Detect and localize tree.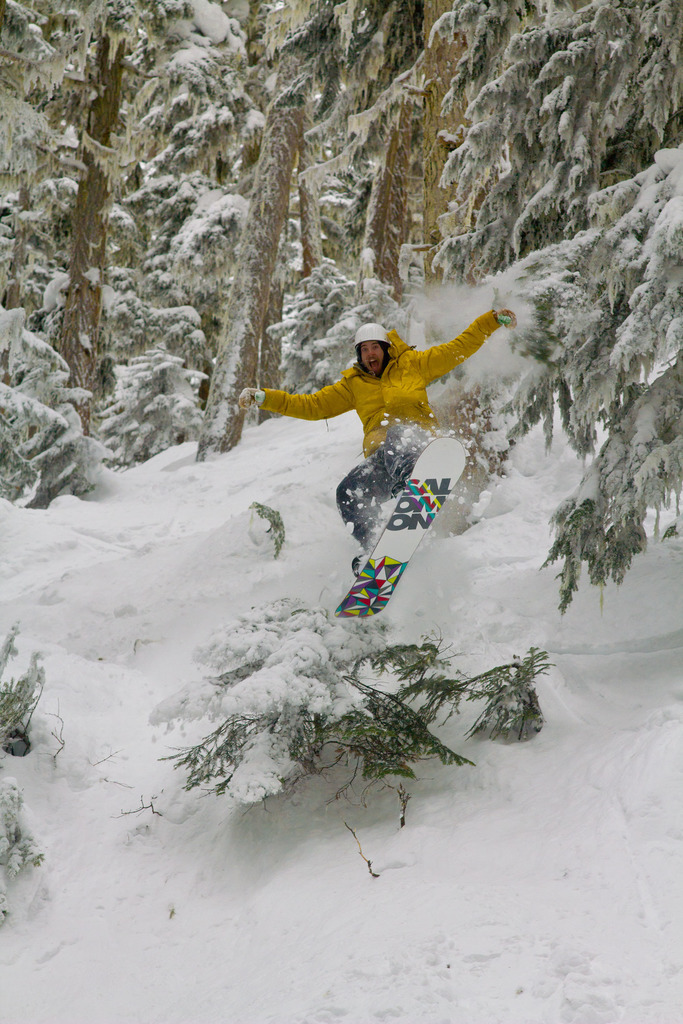
Localized at [x1=1, y1=0, x2=157, y2=471].
